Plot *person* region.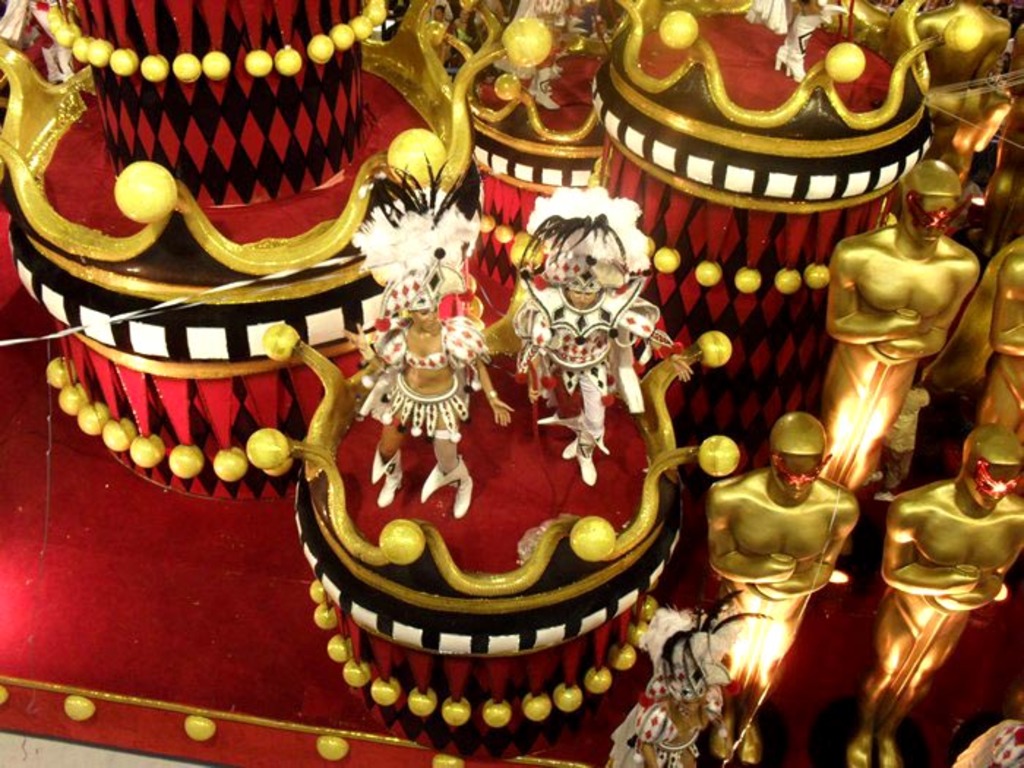
Plotted at box=[884, 426, 1023, 756].
